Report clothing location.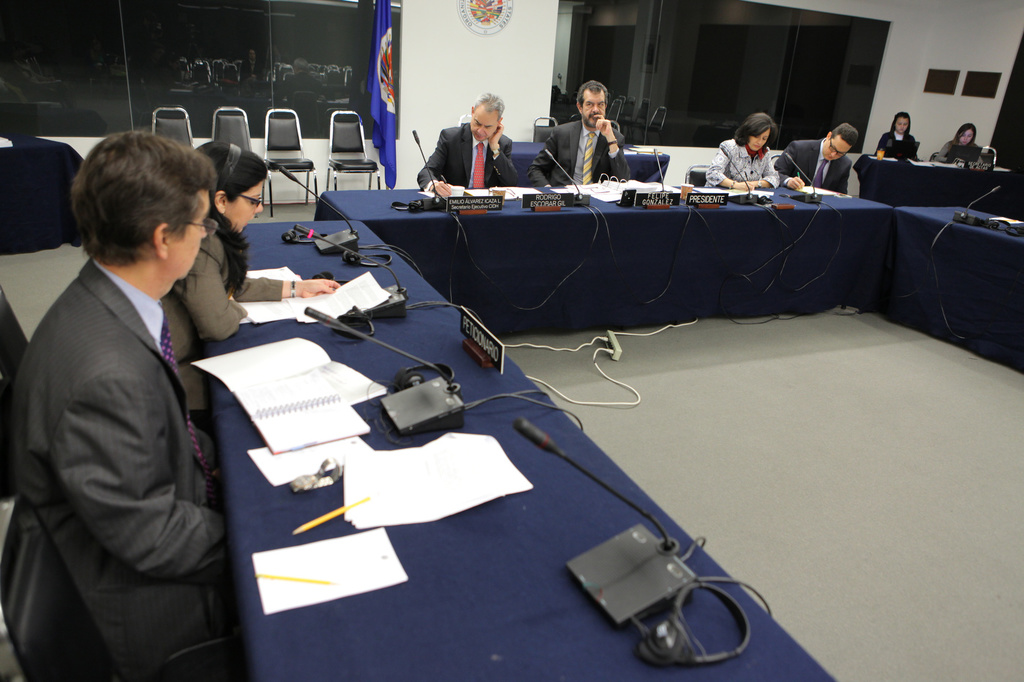
Report: <region>715, 138, 780, 192</region>.
